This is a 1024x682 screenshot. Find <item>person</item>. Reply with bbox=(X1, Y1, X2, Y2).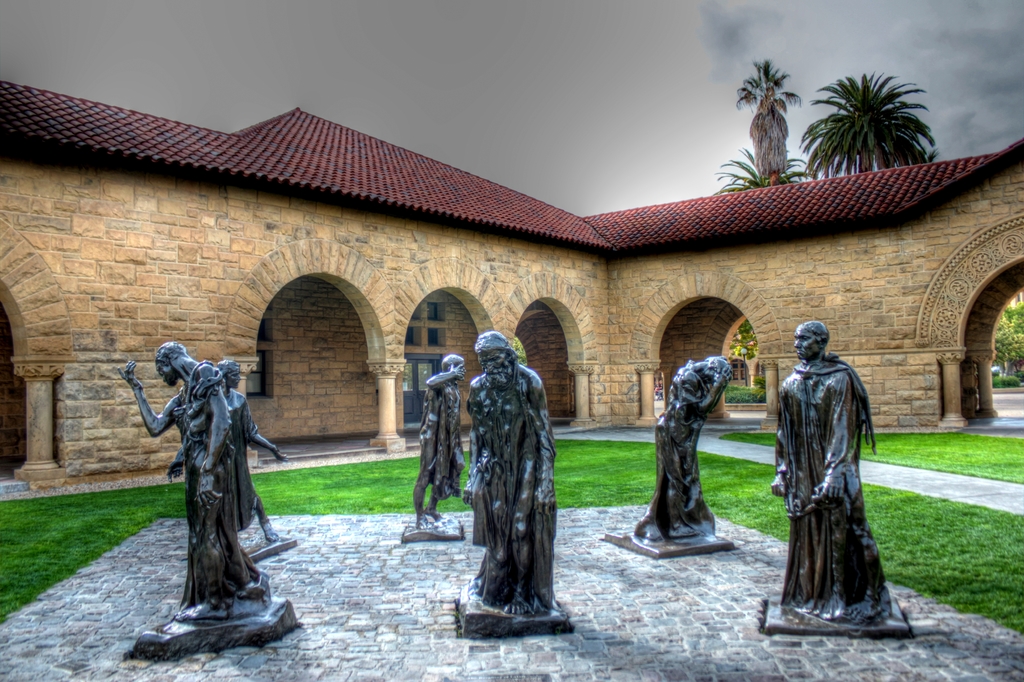
bbox=(413, 350, 465, 527).
